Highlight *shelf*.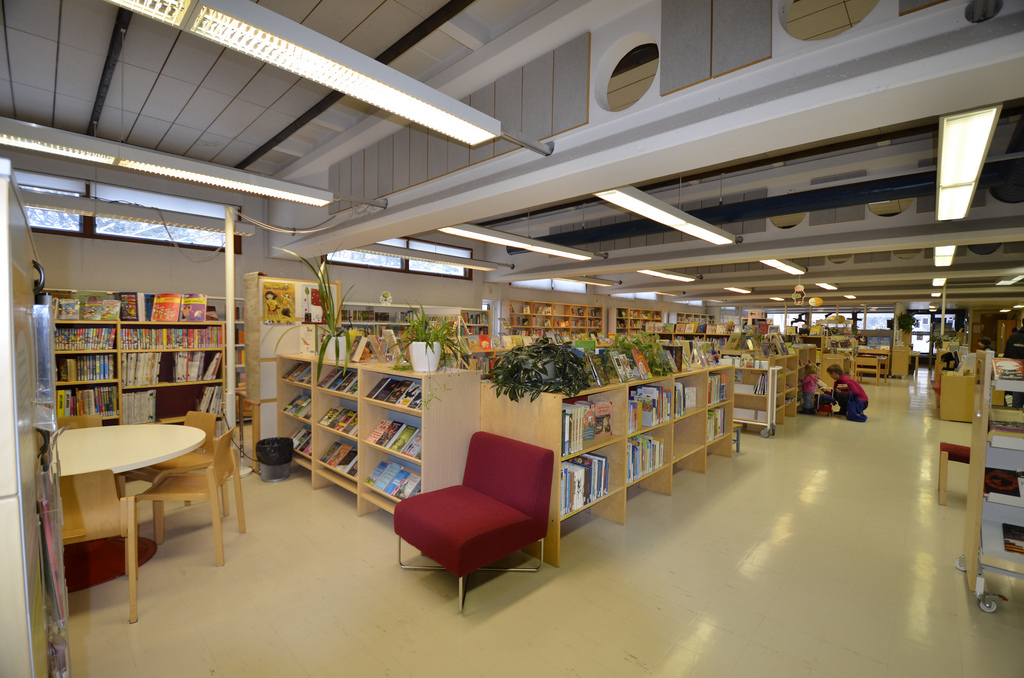
Highlighted region: [x1=979, y1=348, x2=1023, y2=390].
